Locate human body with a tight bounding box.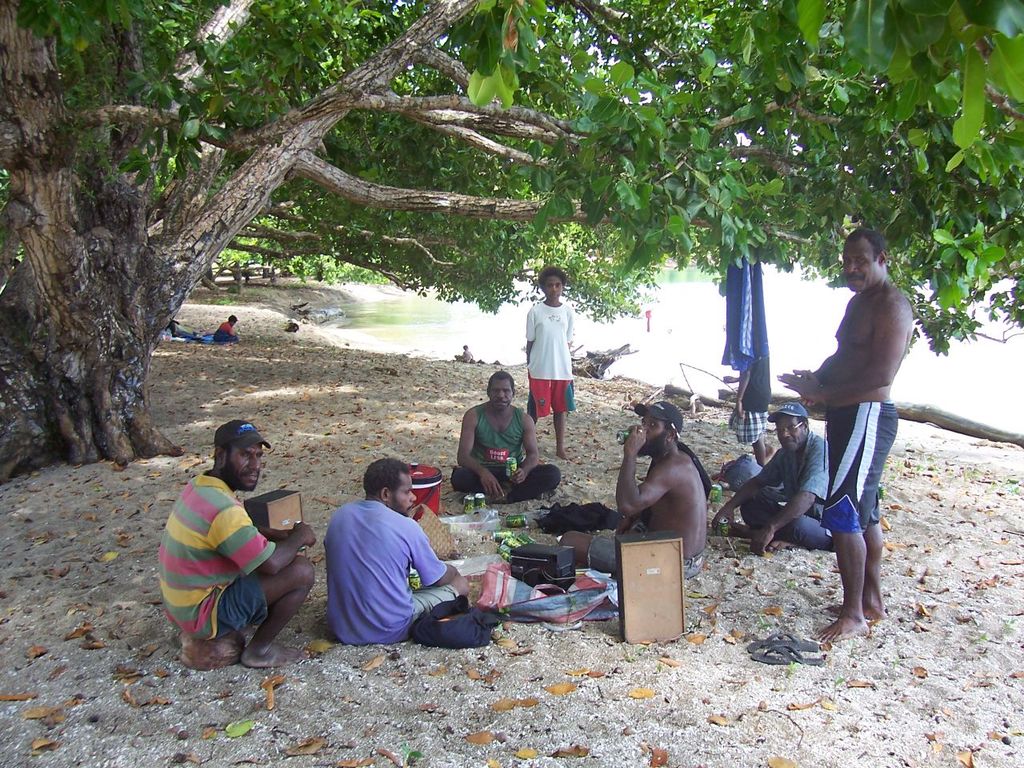
rect(774, 219, 911, 558).
